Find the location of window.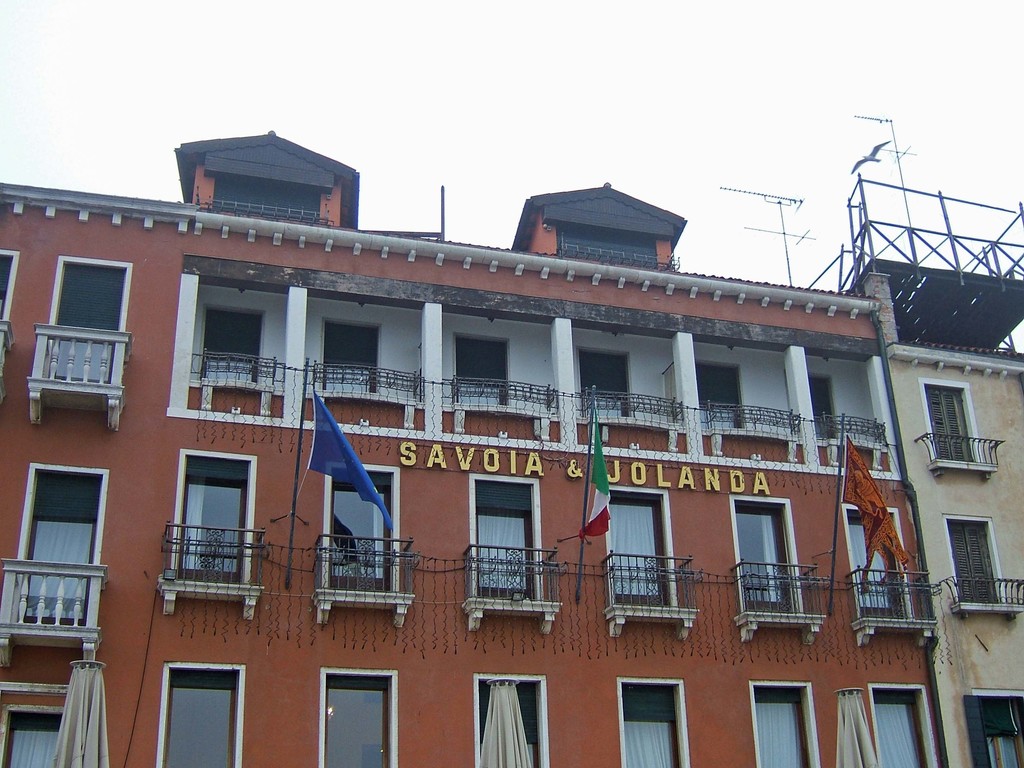
Location: {"x1": 556, "y1": 222, "x2": 662, "y2": 269}.
